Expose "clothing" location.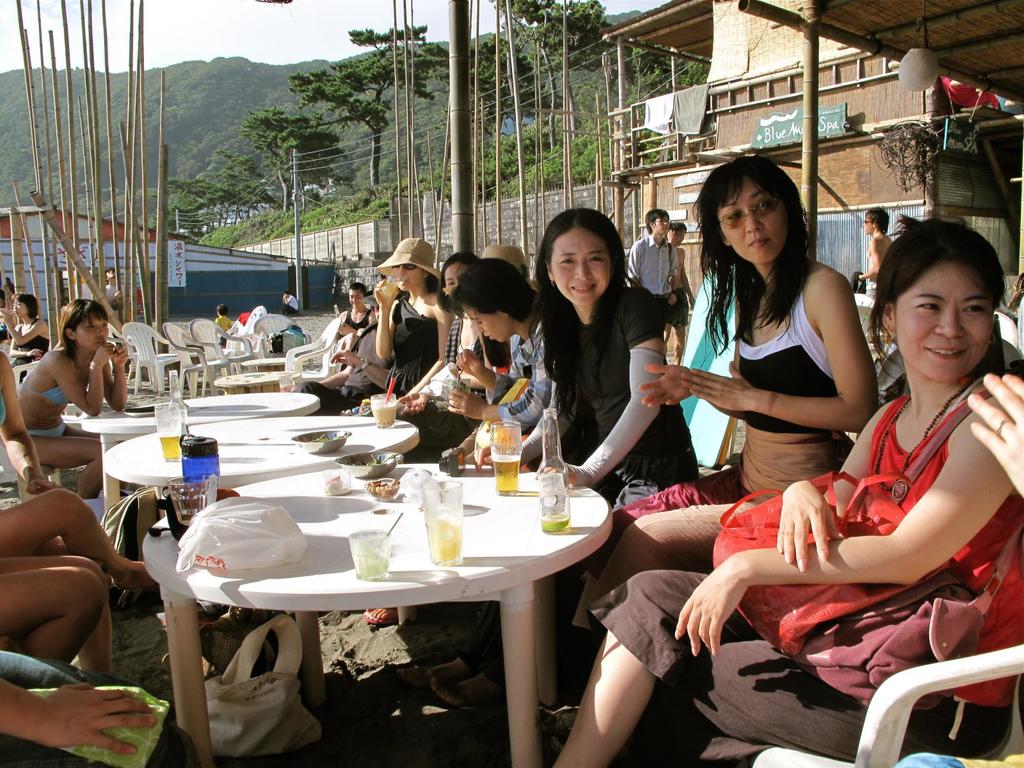
Exposed at 216 317 228 349.
